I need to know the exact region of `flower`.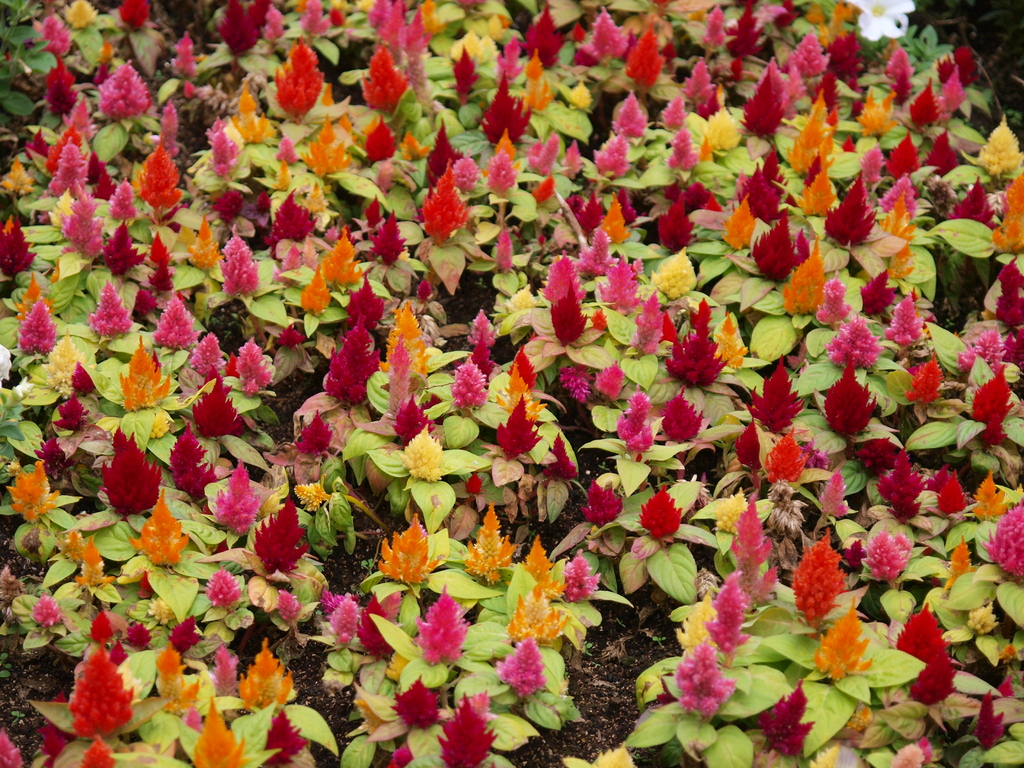
Region: crop(74, 643, 138, 739).
